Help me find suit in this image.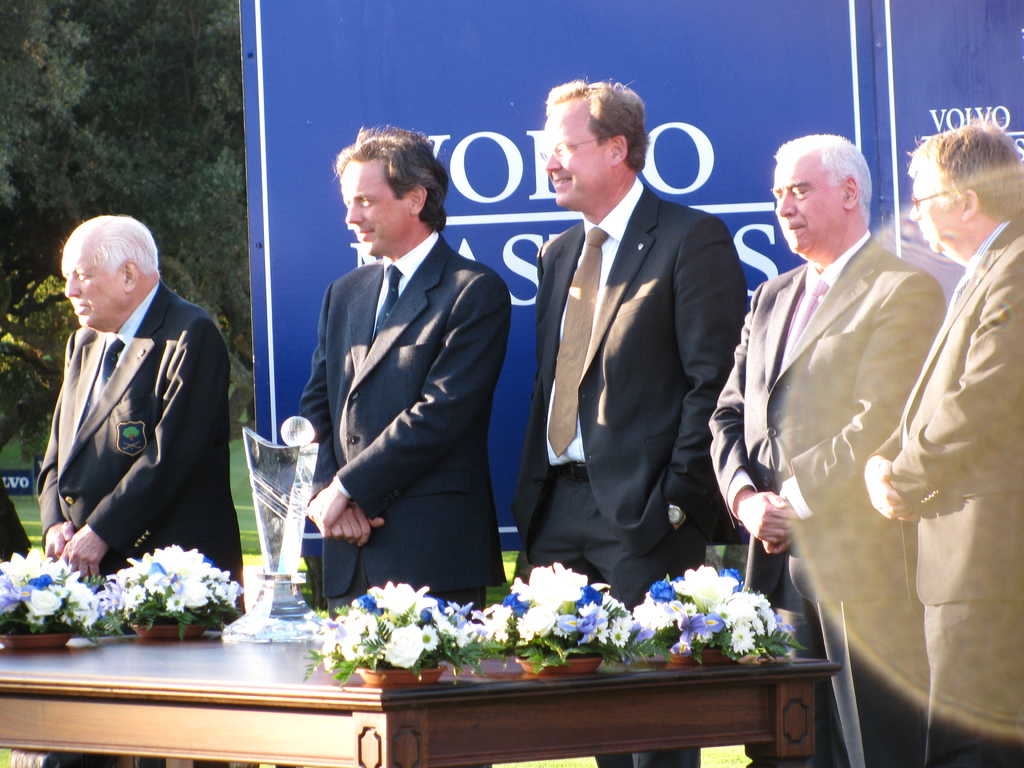
Found it: {"left": 301, "top": 228, "right": 510, "bottom": 621}.
